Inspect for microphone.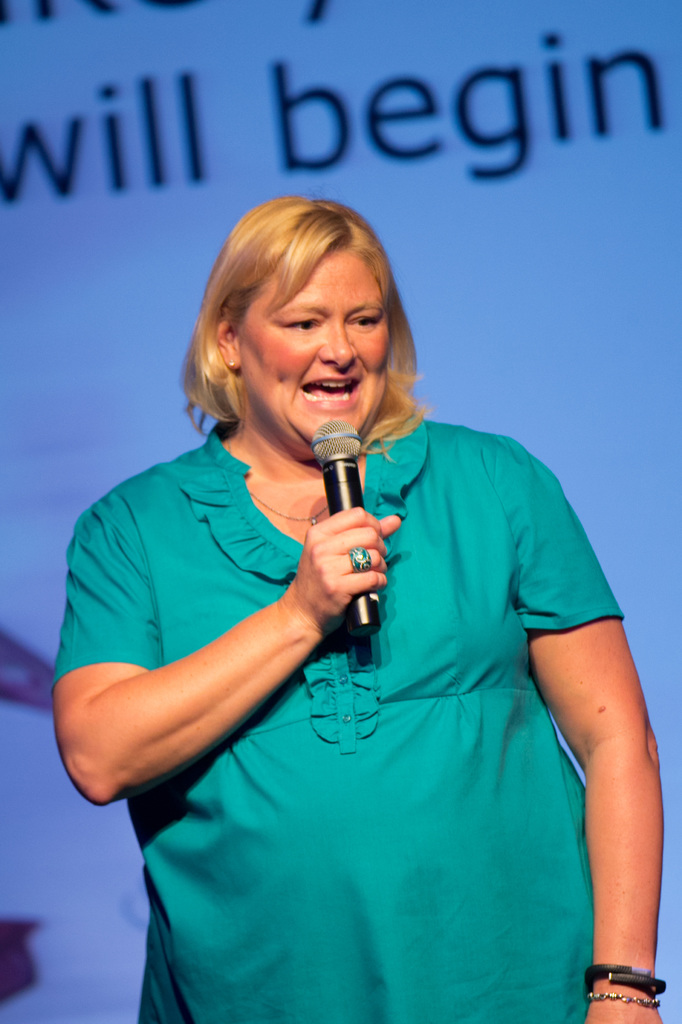
Inspection: rect(306, 424, 365, 629).
